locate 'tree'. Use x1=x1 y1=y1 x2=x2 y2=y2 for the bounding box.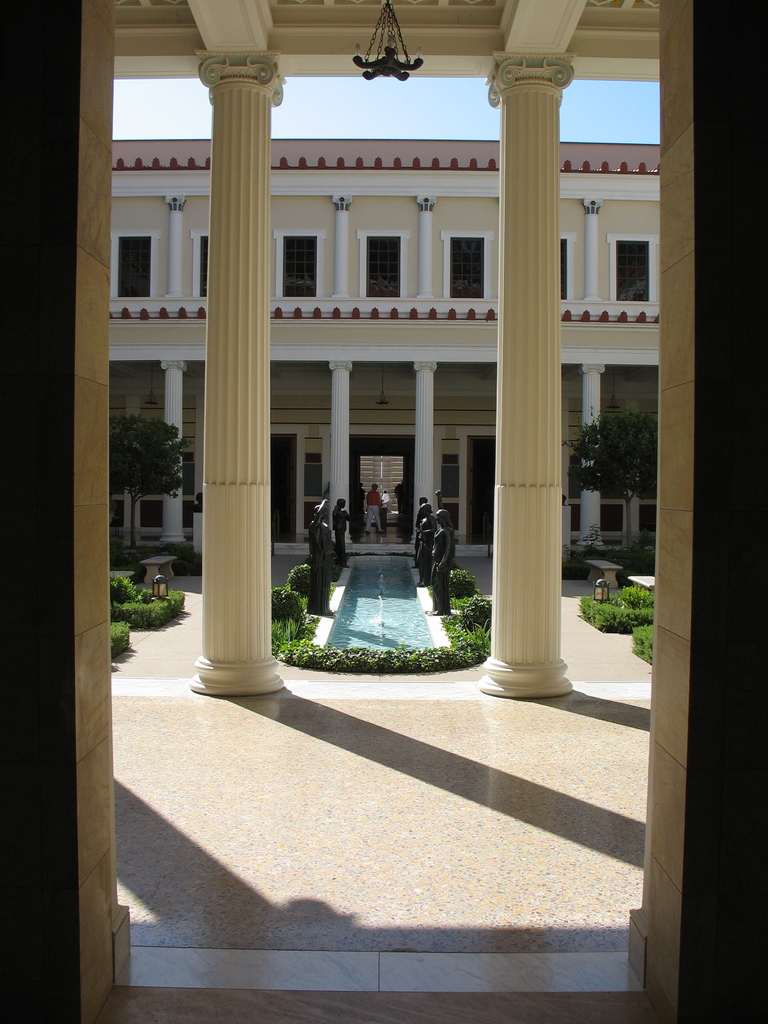
x1=108 y1=415 x2=188 y2=552.
